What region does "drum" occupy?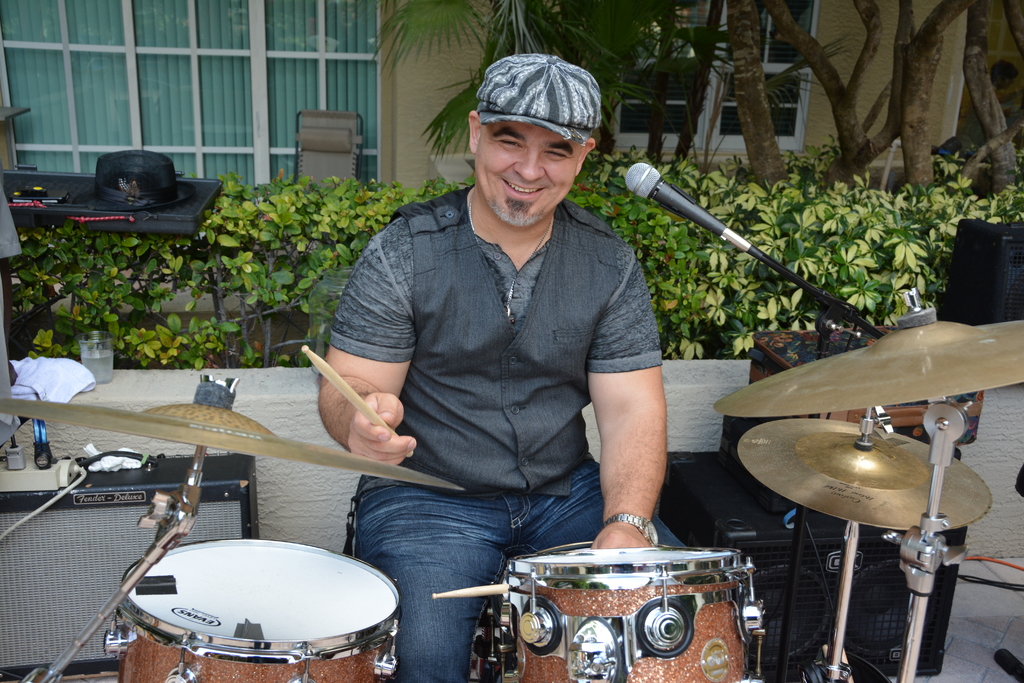
x1=478, y1=531, x2=782, y2=662.
